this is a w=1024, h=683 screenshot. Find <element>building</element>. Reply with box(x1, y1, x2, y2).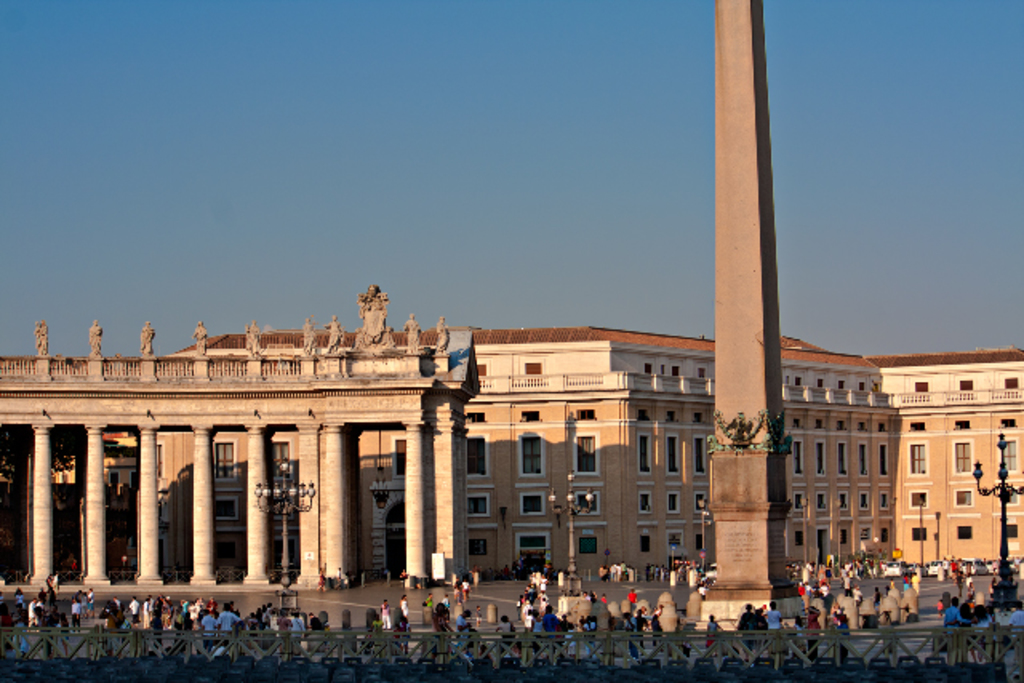
box(51, 326, 1022, 571).
